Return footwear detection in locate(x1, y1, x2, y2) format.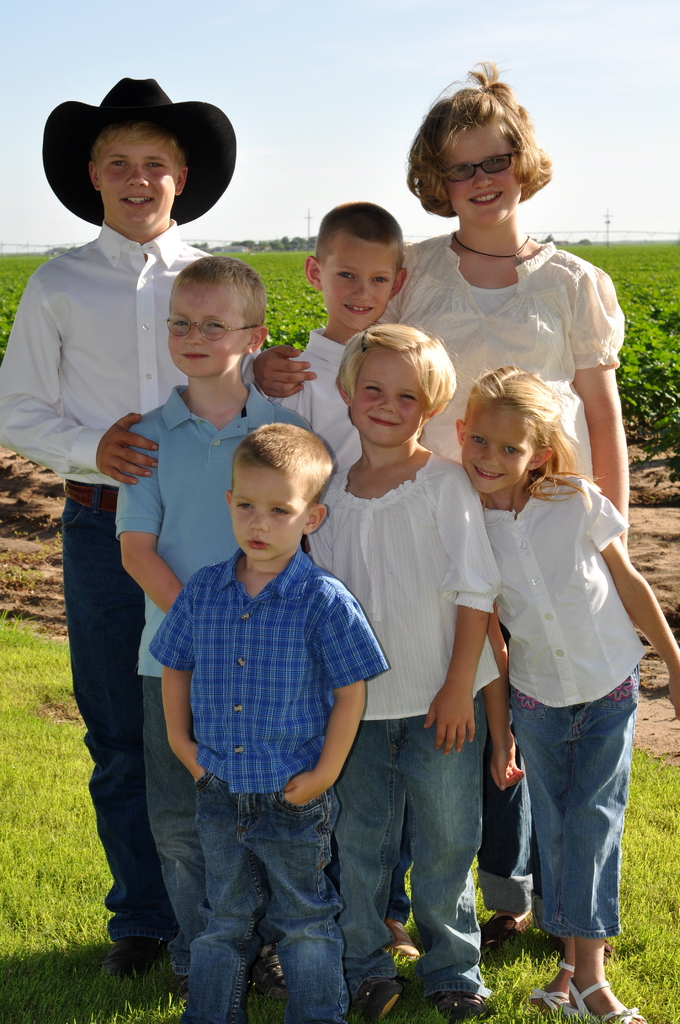
locate(390, 928, 425, 961).
